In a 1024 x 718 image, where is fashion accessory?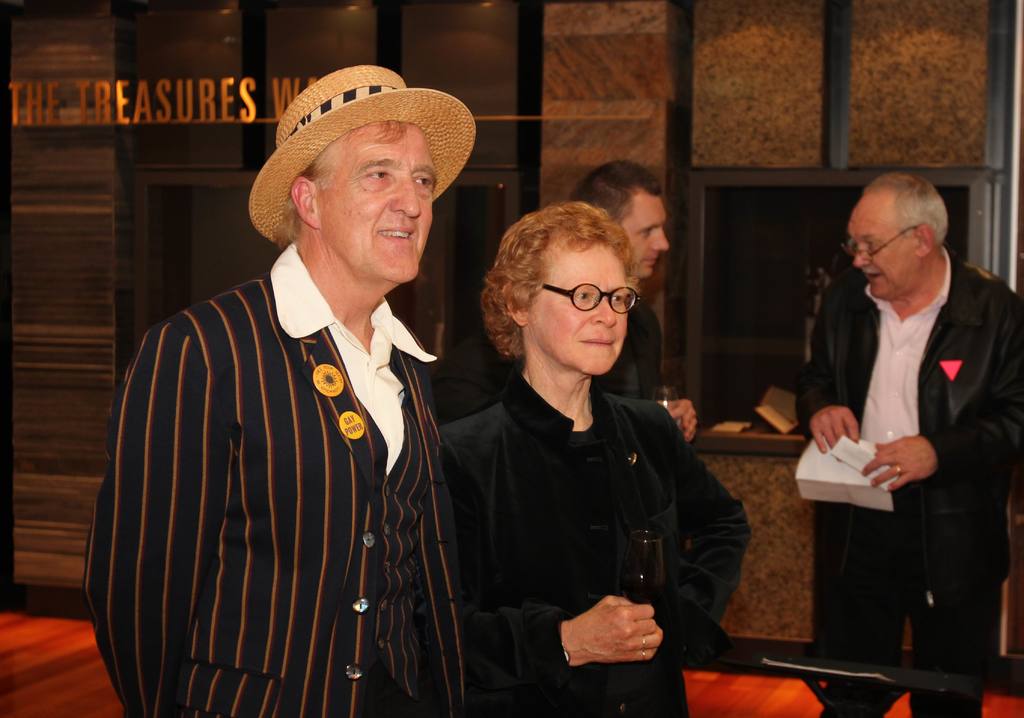
894, 462, 905, 476.
